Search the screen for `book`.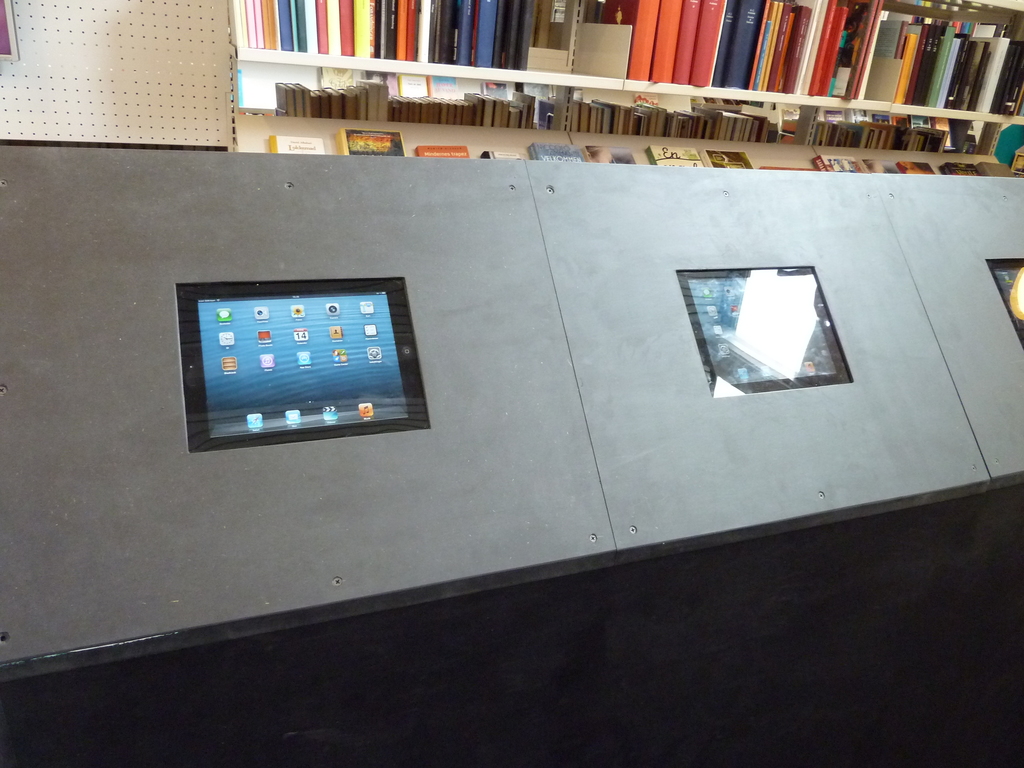
Found at 701,149,752,170.
